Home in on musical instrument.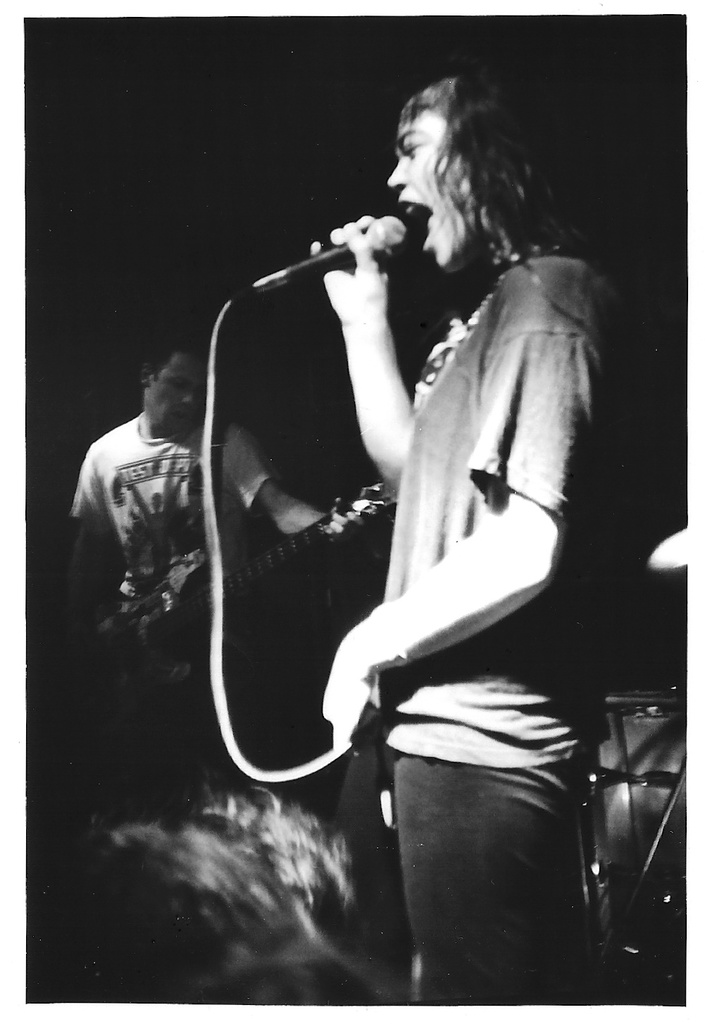
Homed in at BBox(92, 477, 394, 687).
